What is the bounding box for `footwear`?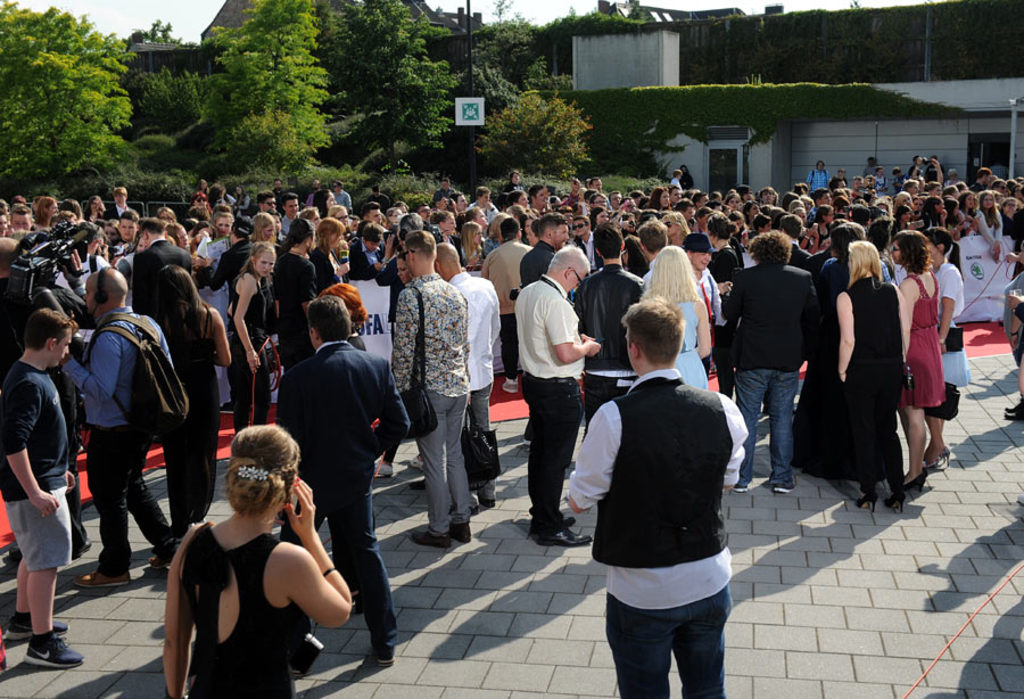
(497, 376, 520, 394).
